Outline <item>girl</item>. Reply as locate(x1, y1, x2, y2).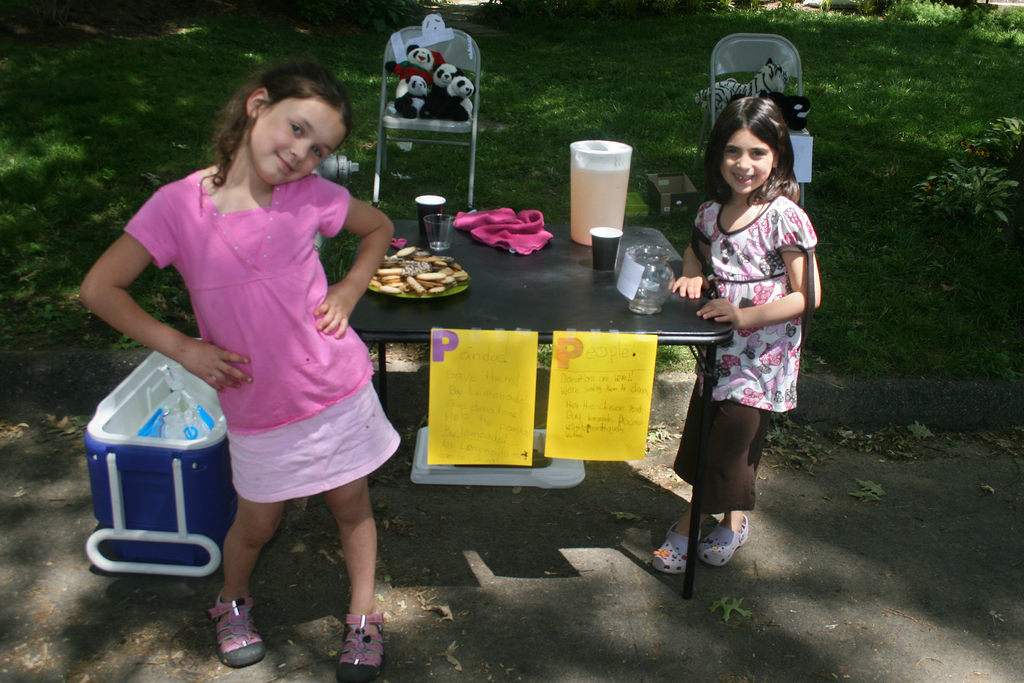
locate(656, 86, 828, 575).
